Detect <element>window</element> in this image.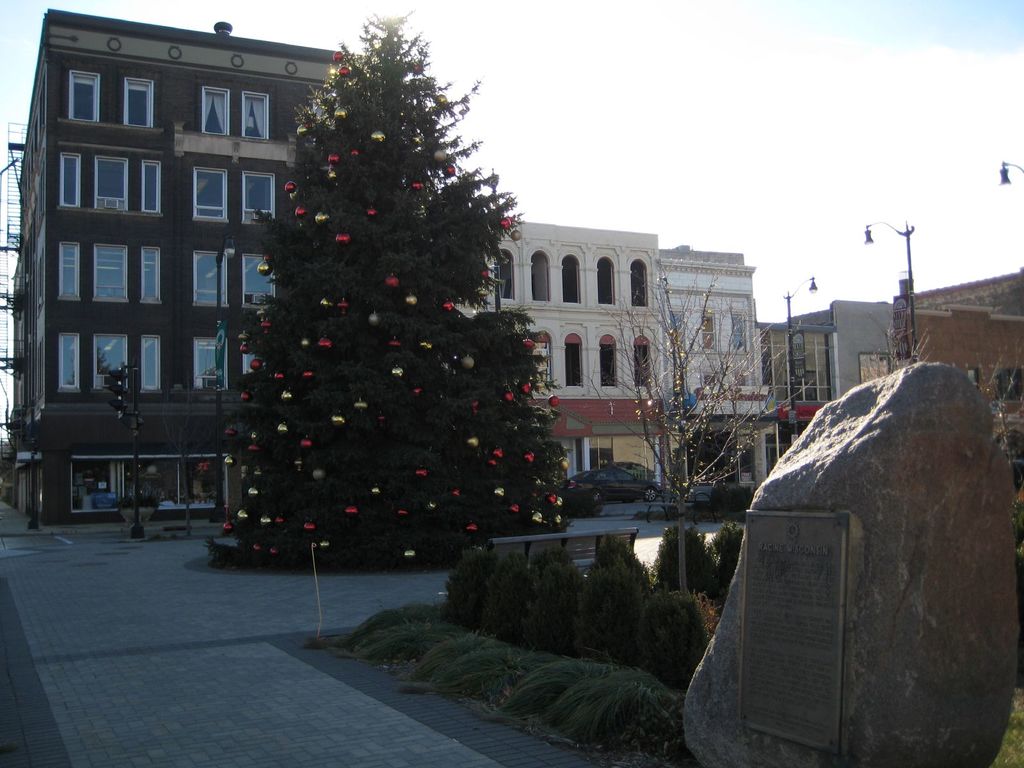
Detection: 193 244 229 310.
